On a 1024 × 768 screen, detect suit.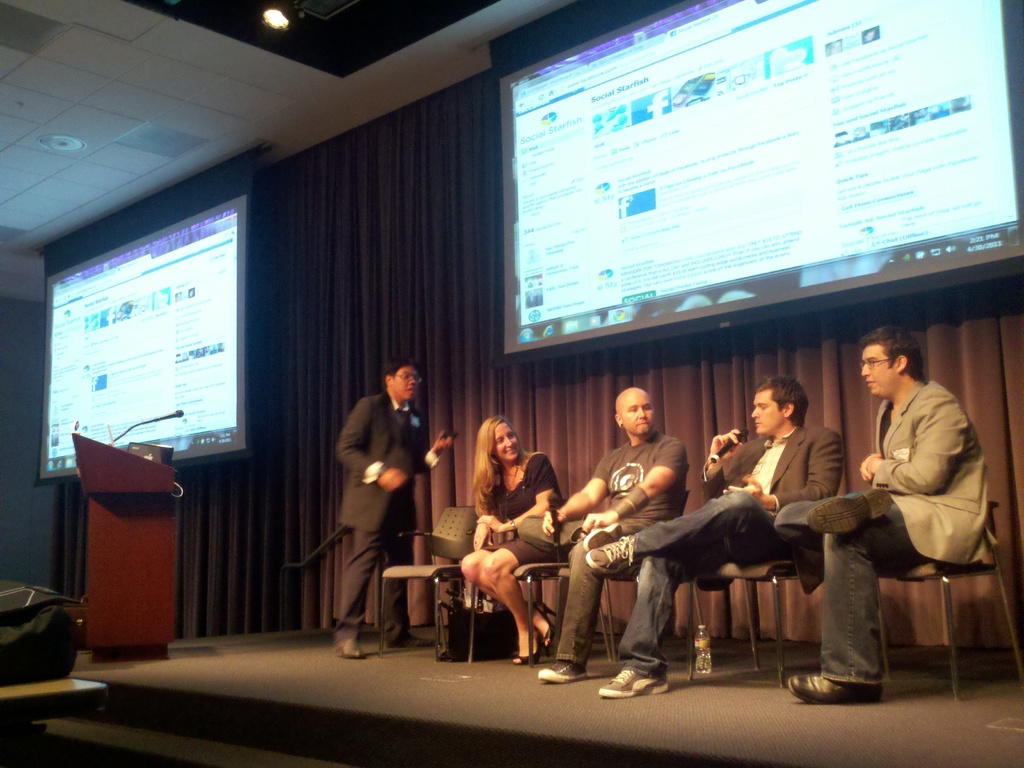
870:383:994:569.
